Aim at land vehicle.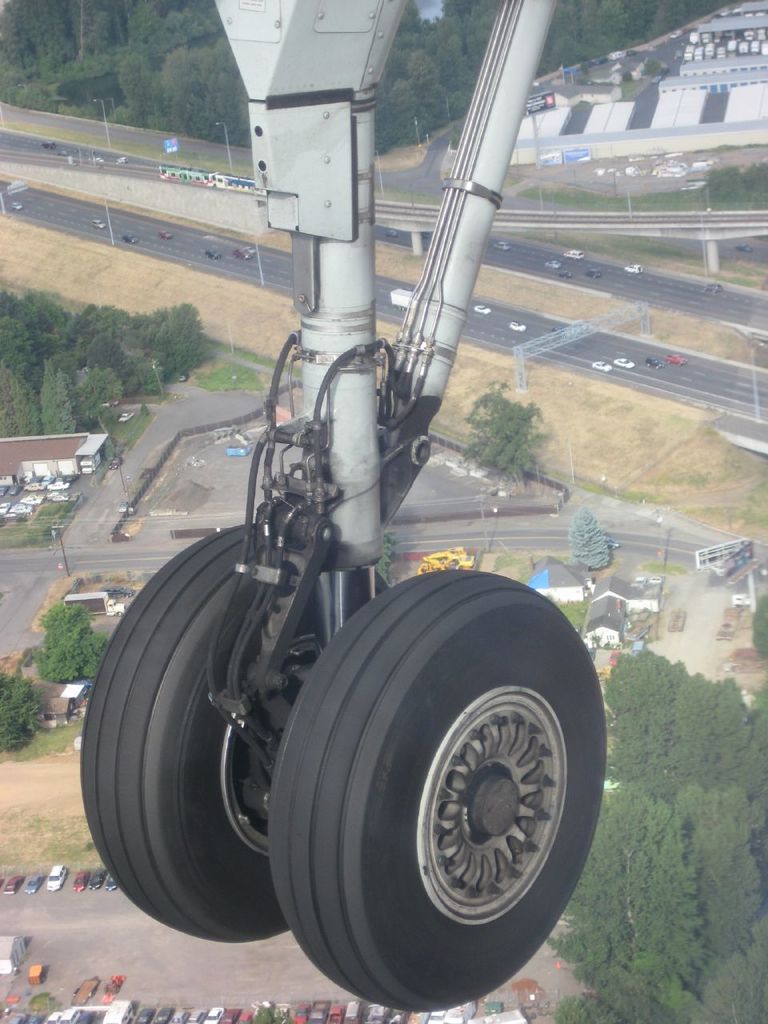
Aimed at 154/163/267/198.
